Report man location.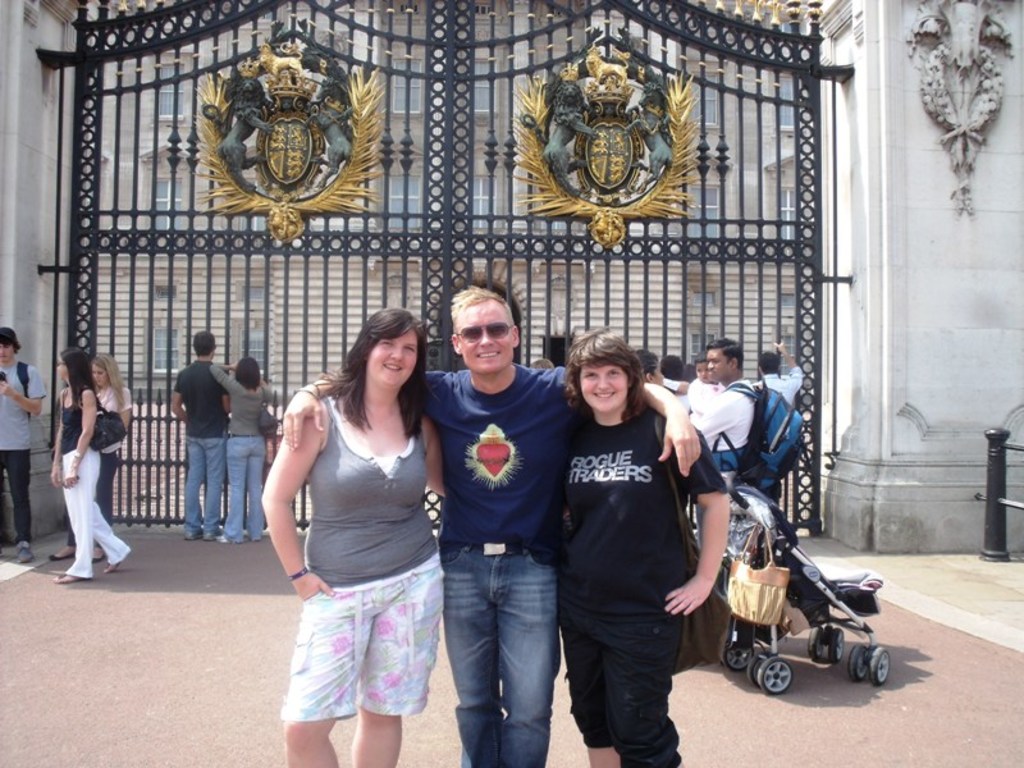
Report: 278, 284, 705, 765.
